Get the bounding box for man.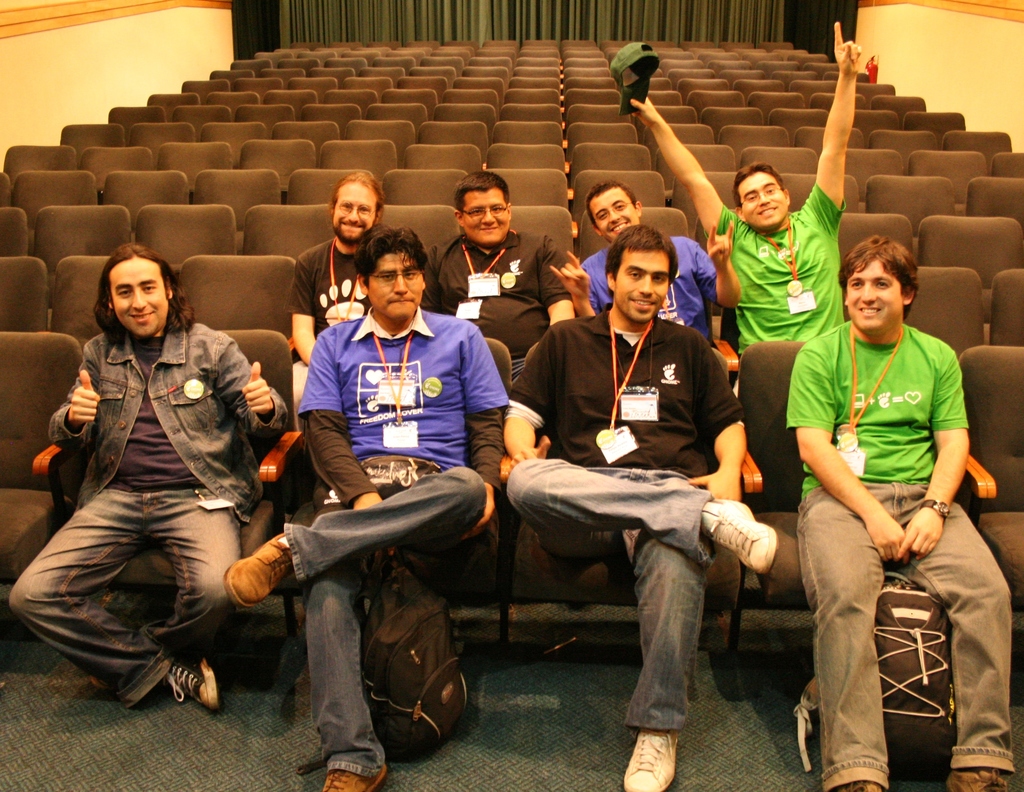
rect(287, 166, 387, 402).
